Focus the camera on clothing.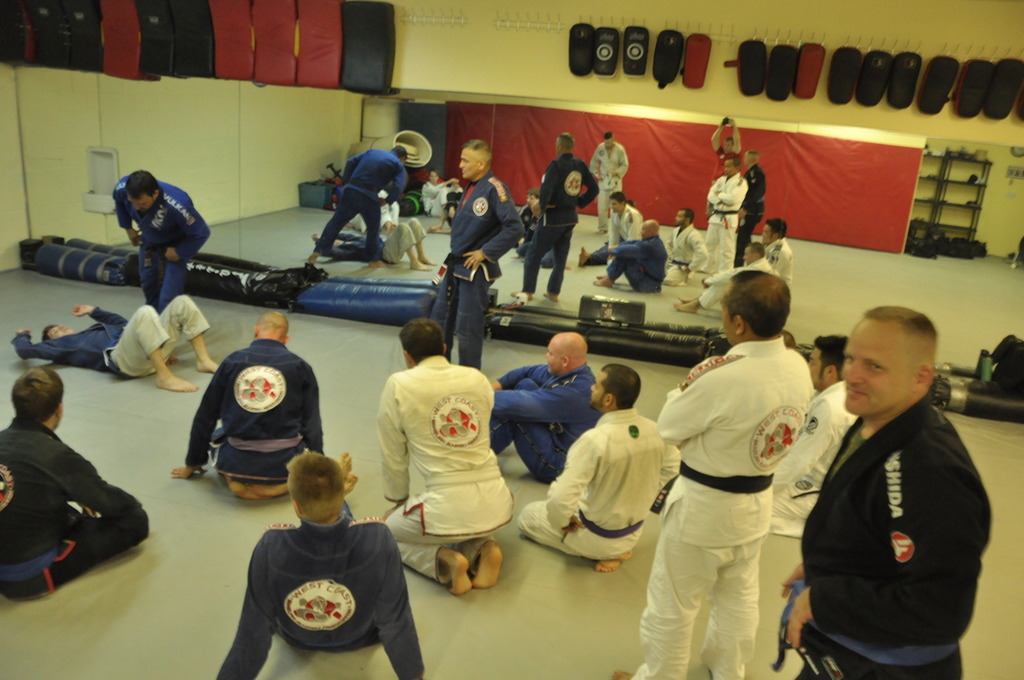
Focus region: 770/379/858/538.
